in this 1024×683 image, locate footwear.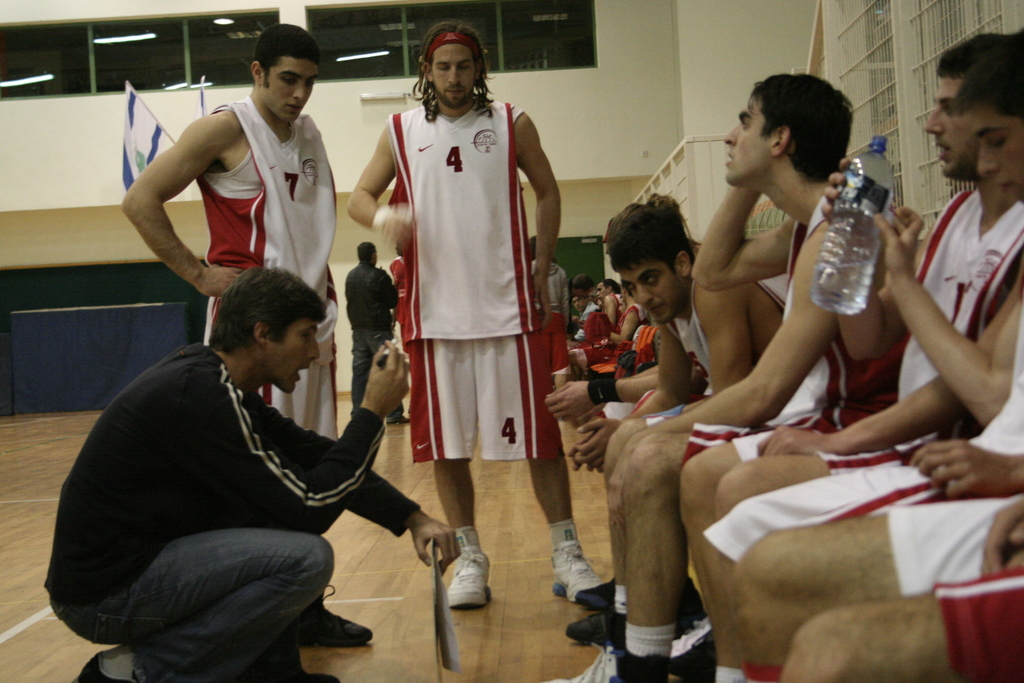
Bounding box: left=547, top=539, right=598, bottom=599.
